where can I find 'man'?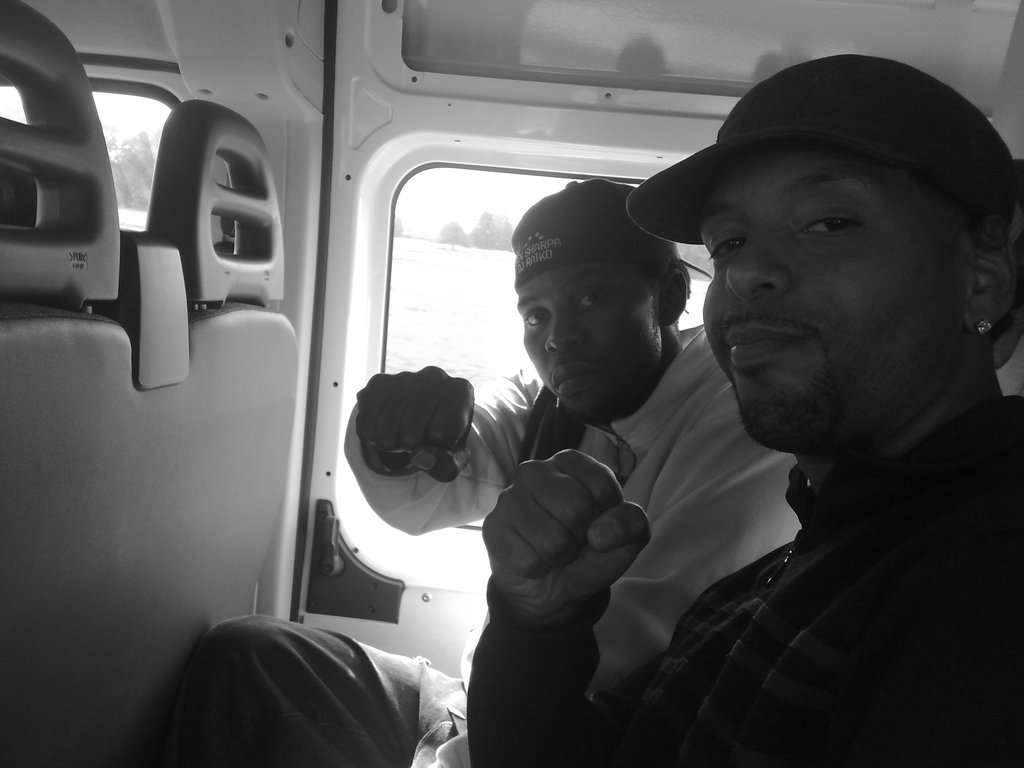
You can find it at BBox(464, 56, 1023, 767).
